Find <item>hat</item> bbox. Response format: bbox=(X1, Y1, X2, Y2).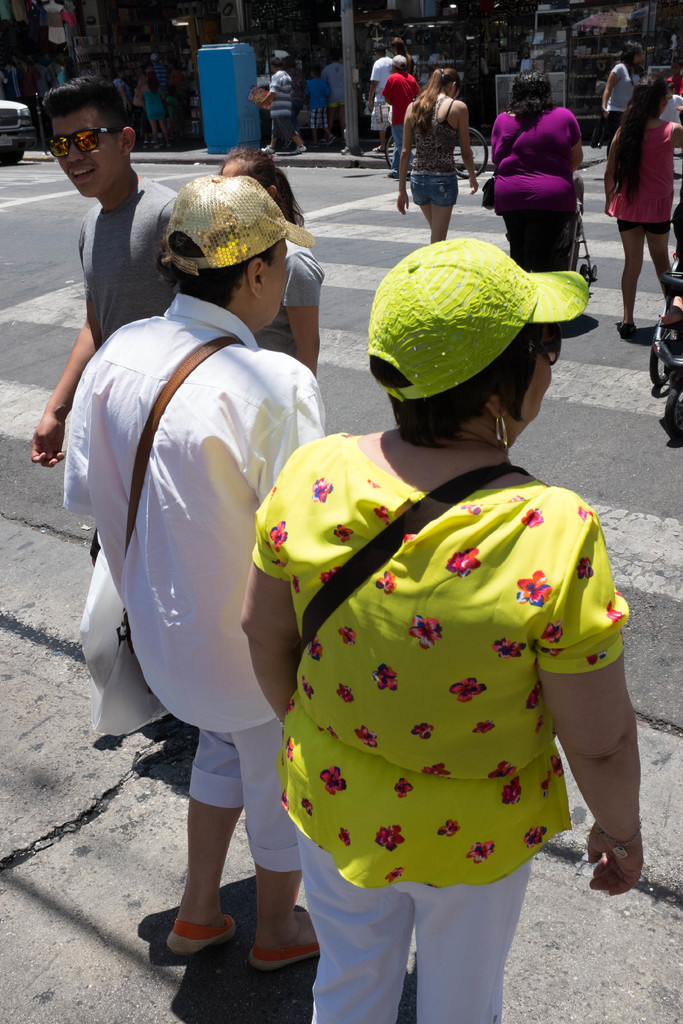
bbox=(645, 64, 675, 87).
